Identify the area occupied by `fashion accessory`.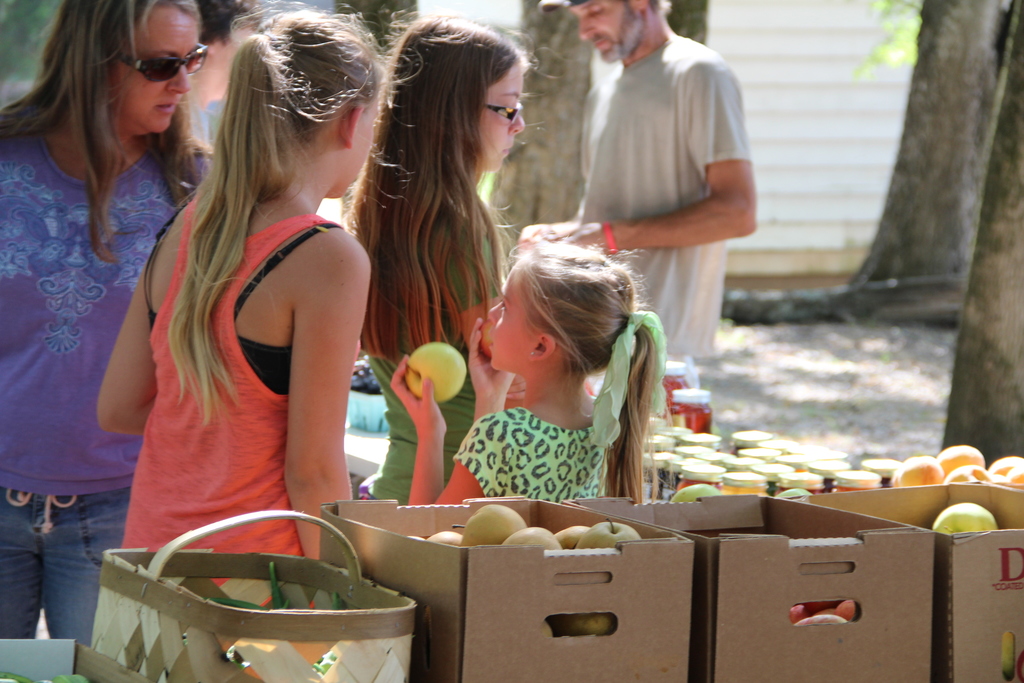
Area: detection(588, 309, 669, 450).
